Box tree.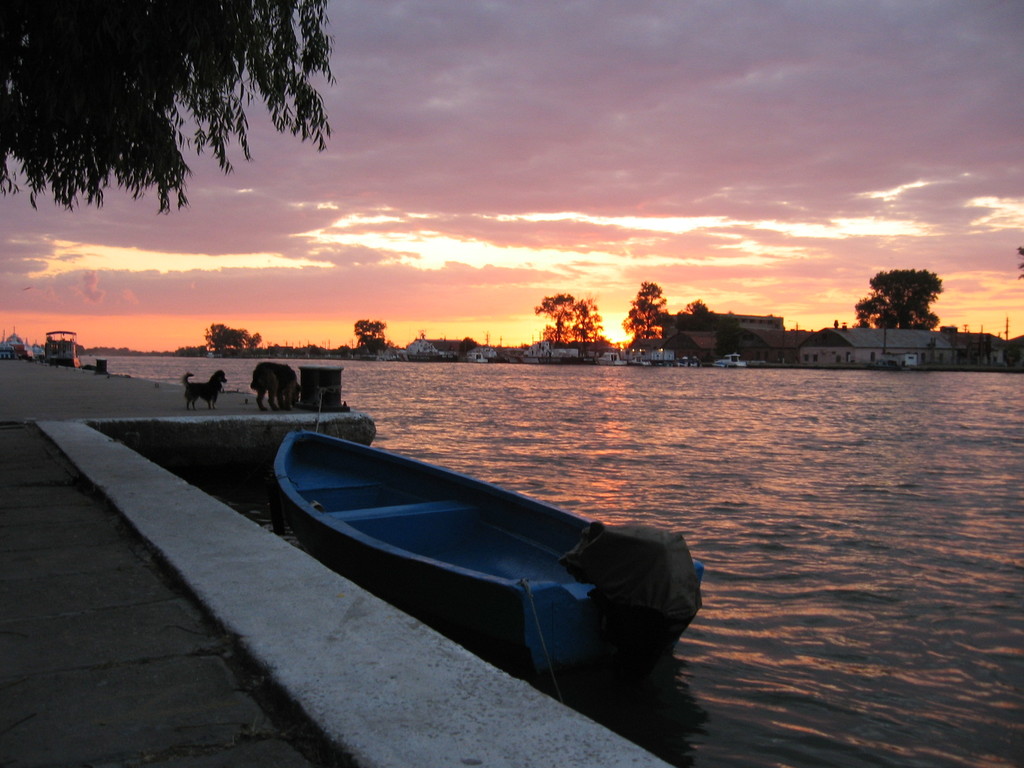
<bbox>575, 297, 601, 342</bbox>.
